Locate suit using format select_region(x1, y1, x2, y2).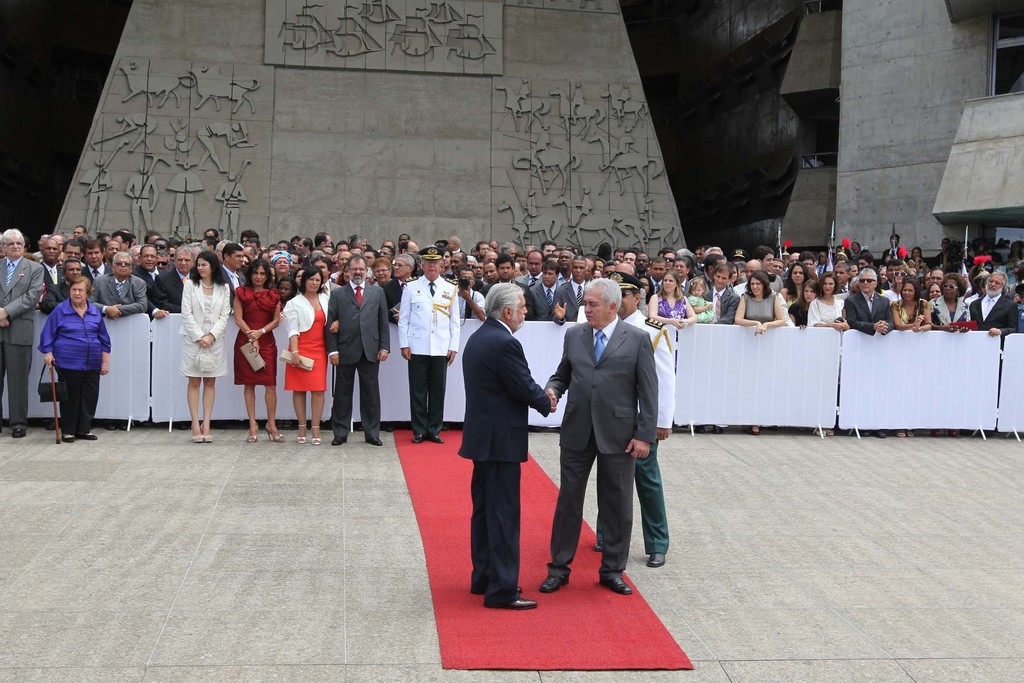
select_region(767, 269, 783, 298).
